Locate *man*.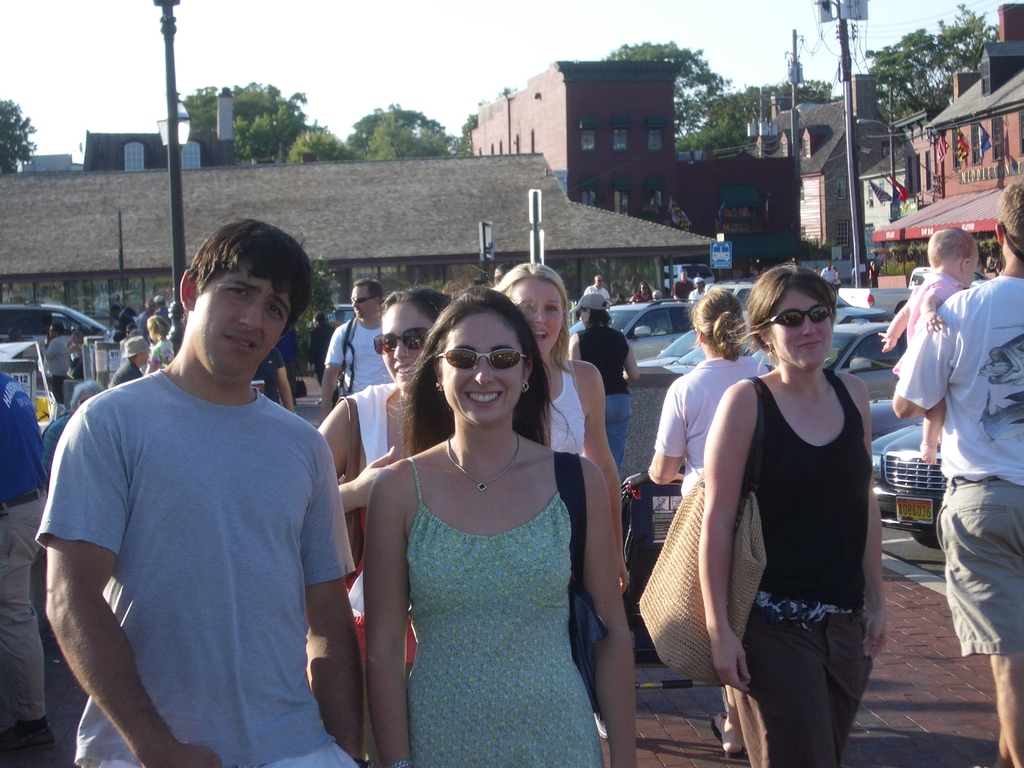
Bounding box: box=[250, 347, 298, 418].
